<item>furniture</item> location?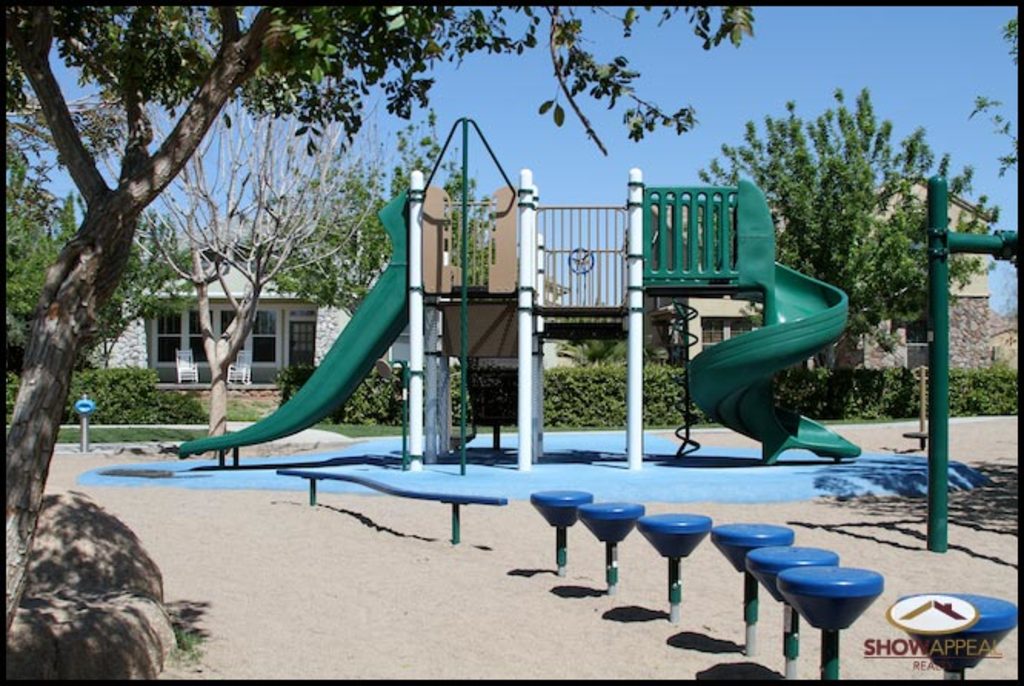
box(776, 568, 883, 675)
